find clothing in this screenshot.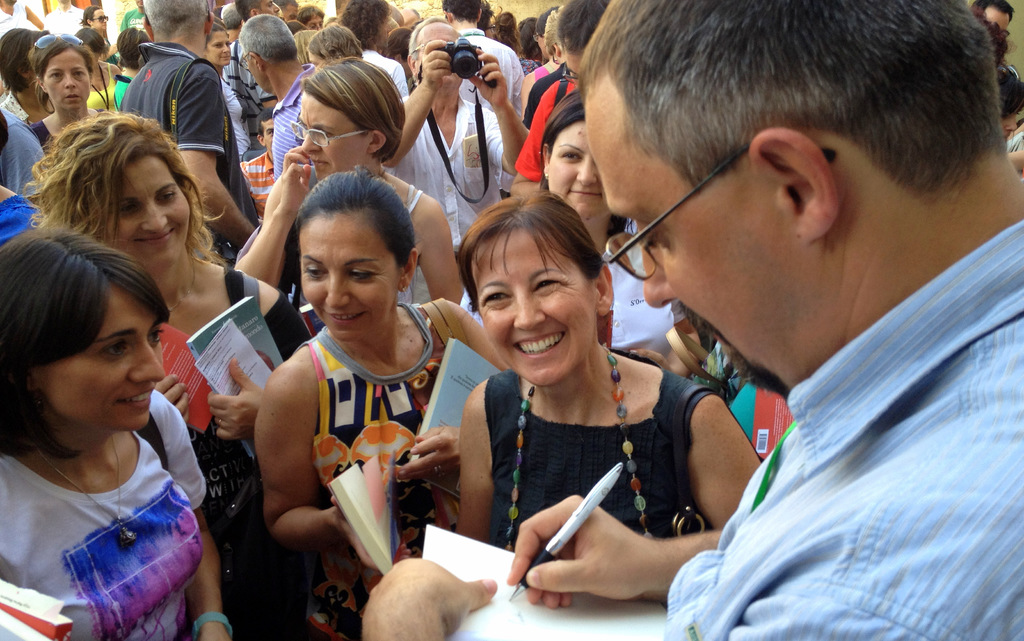
The bounding box for clothing is box=[386, 96, 525, 244].
